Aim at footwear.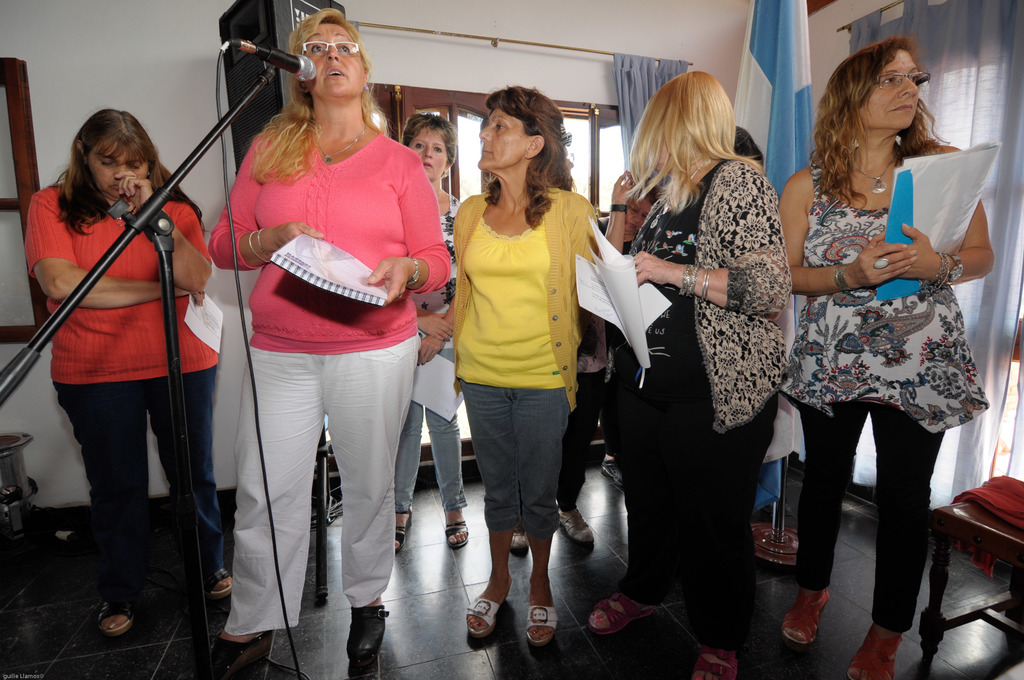
Aimed at pyautogui.locateOnScreen(197, 629, 268, 679).
